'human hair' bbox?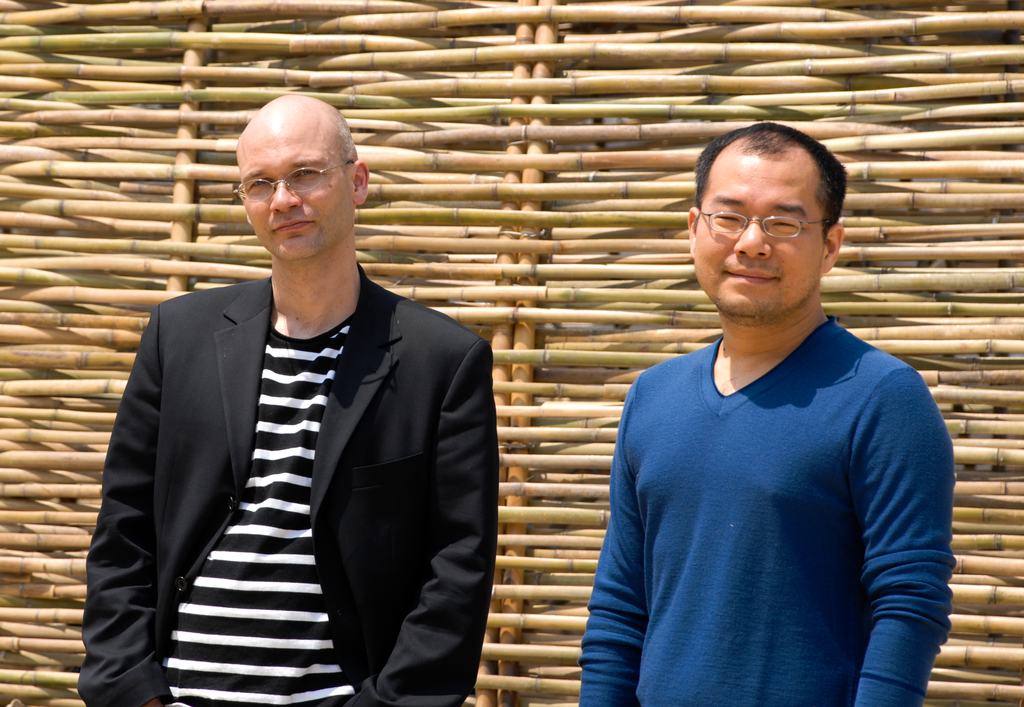
crop(700, 118, 851, 263)
